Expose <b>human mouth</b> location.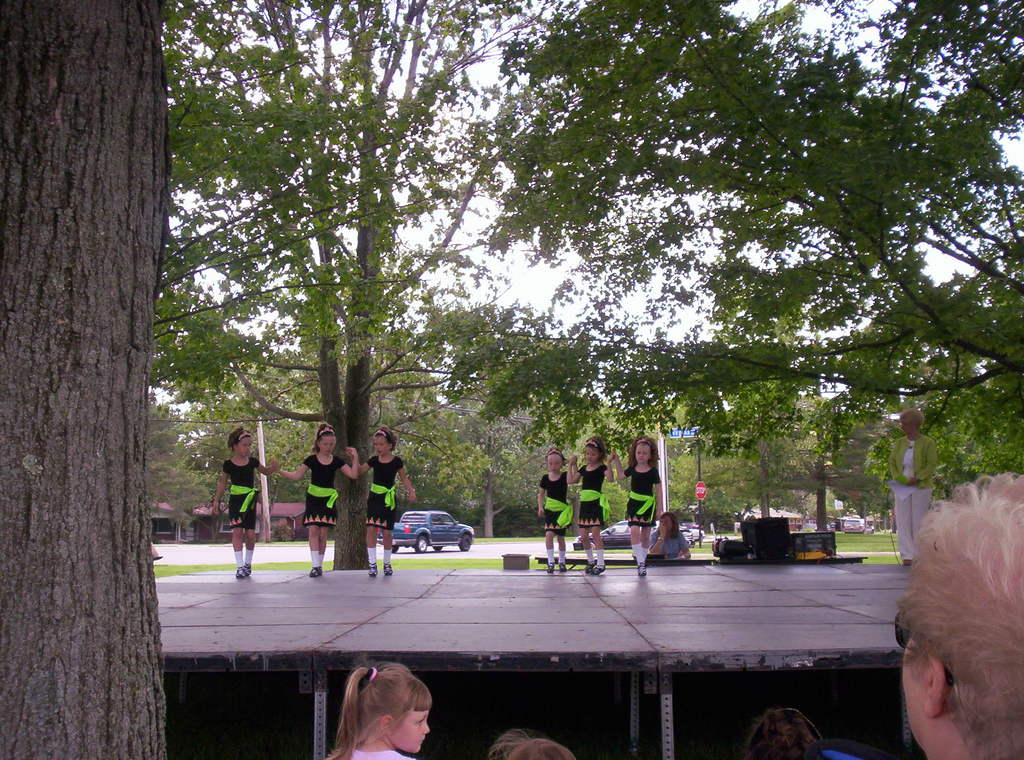
Exposed at 414,734,428,747.
